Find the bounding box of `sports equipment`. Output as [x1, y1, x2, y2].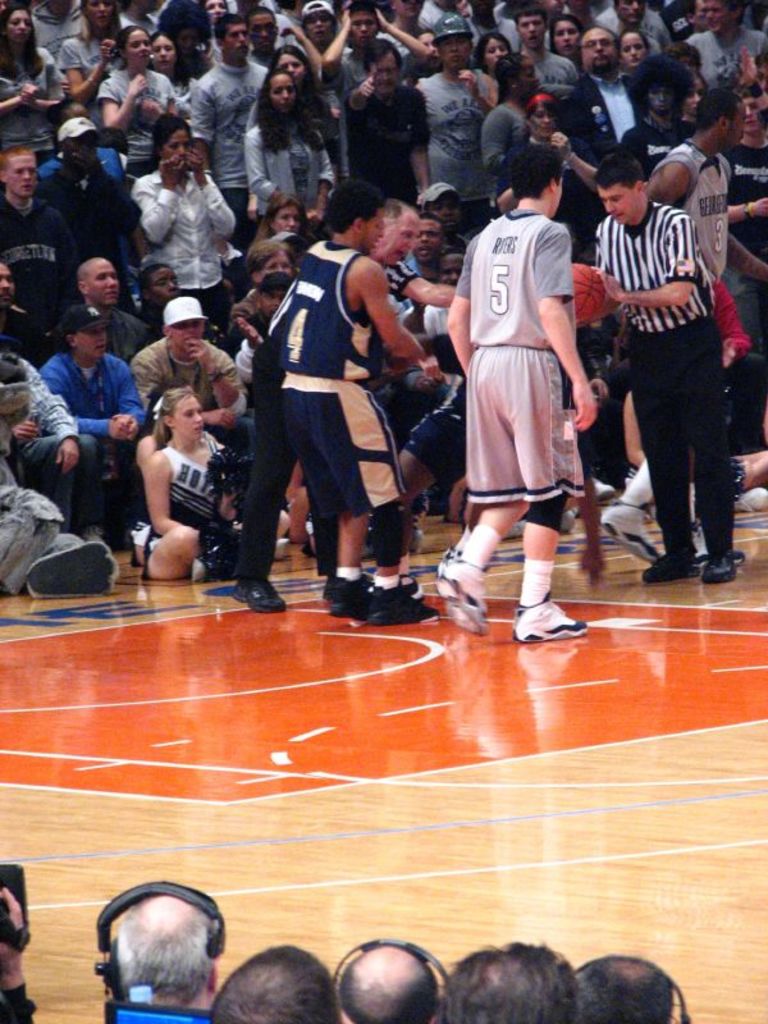
[691, 518, 748, 568].
